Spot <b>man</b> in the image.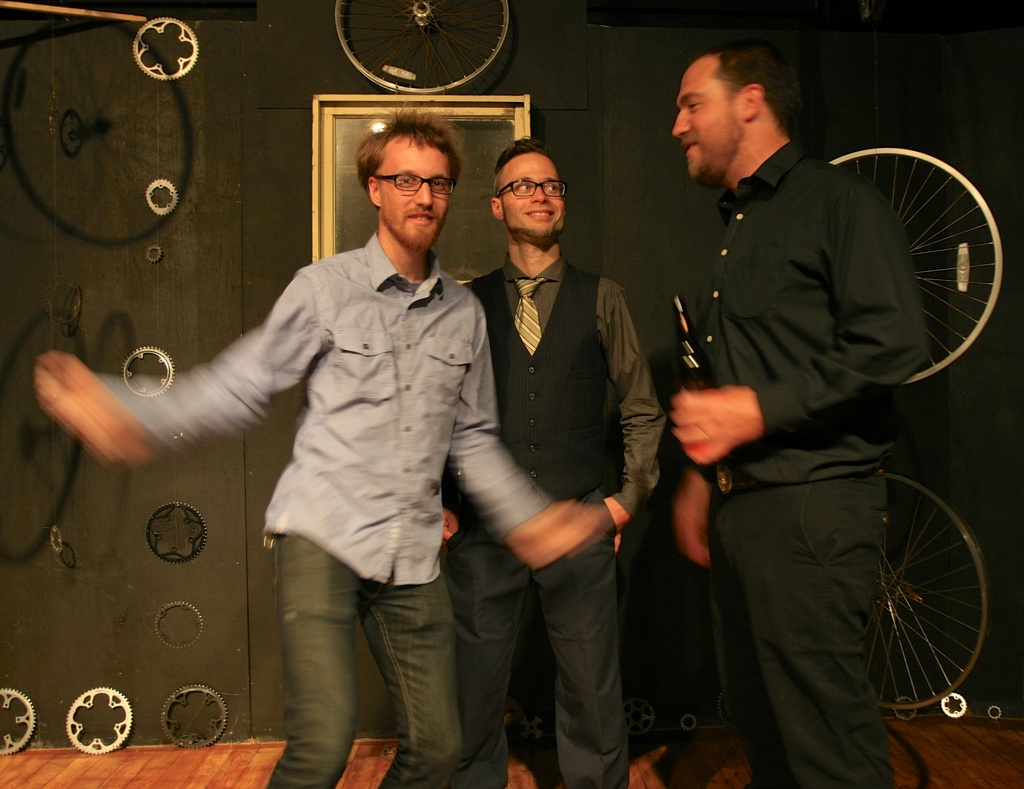
<b>man</b> found at bbox(674, 49, 927, 788).
